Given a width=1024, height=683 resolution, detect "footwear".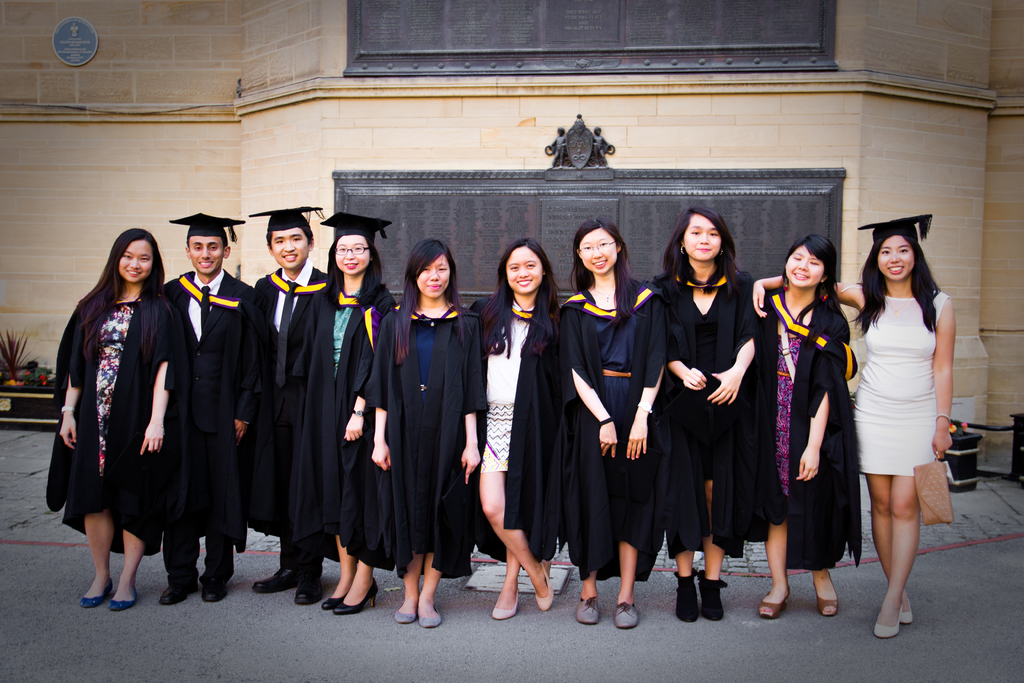
l=901, t=608, r=913, b=624.
